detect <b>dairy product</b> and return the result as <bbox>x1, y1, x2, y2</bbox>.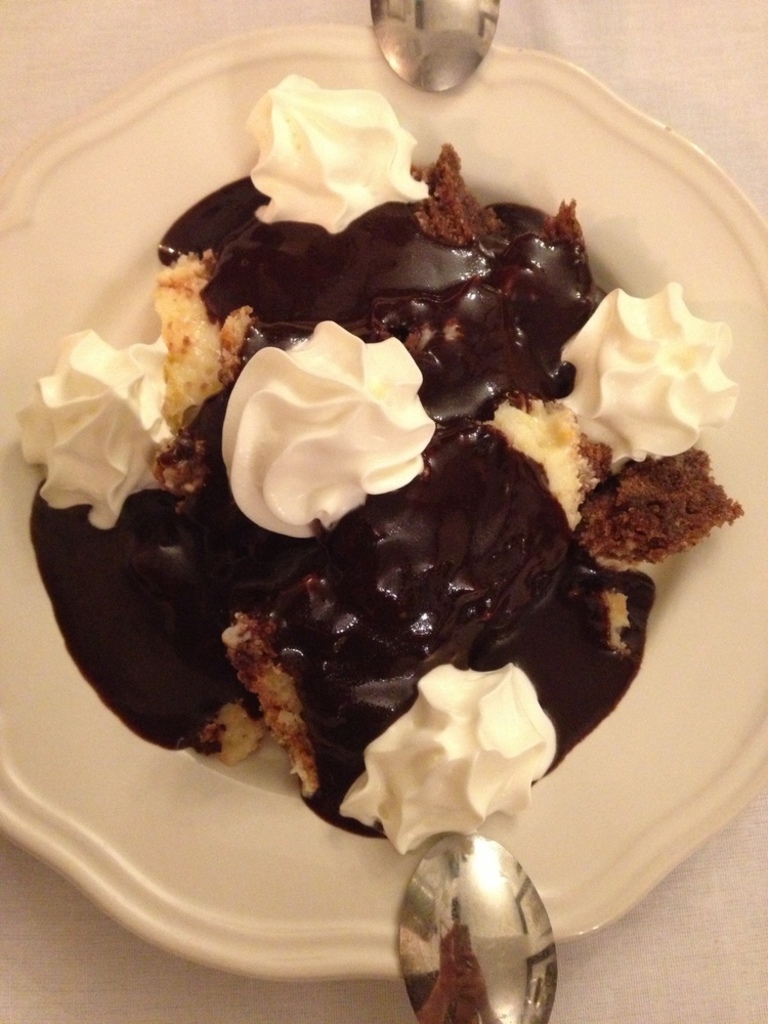
<bbox>28, 343, 167, 531</bbox>.
